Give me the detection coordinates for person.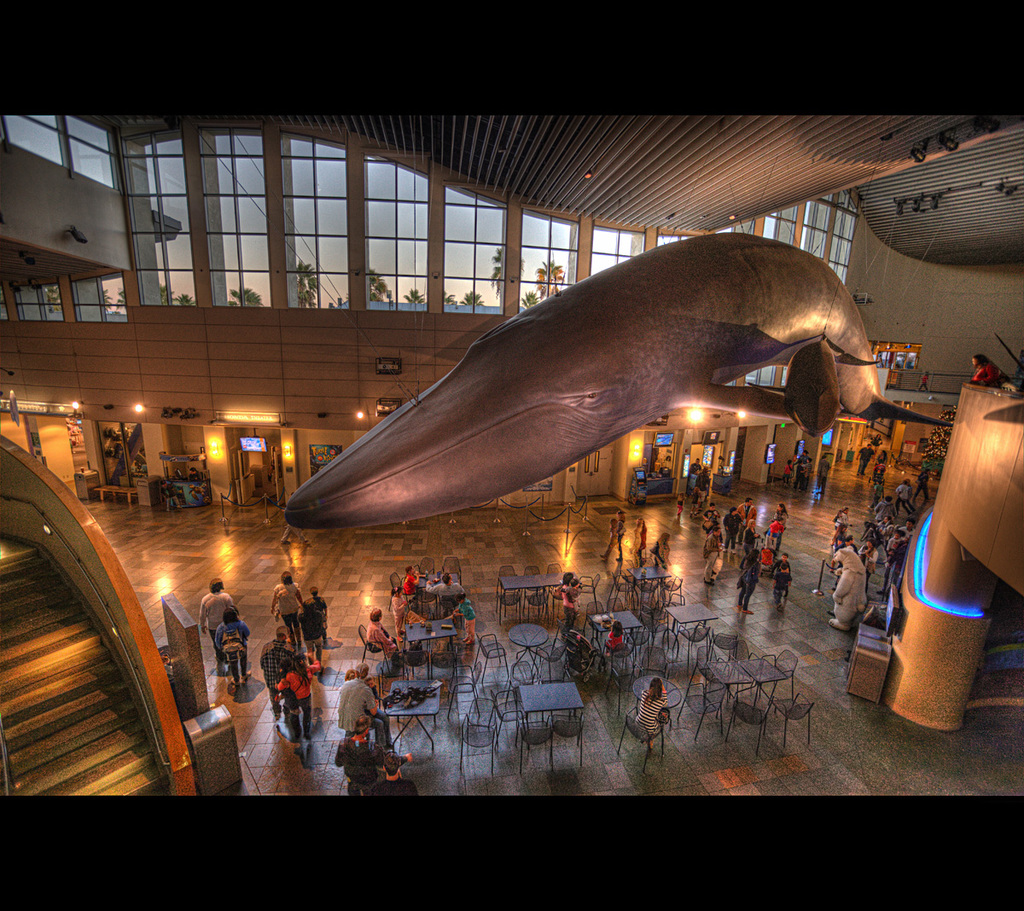
<region>369, 606, 396, 664</region>.
